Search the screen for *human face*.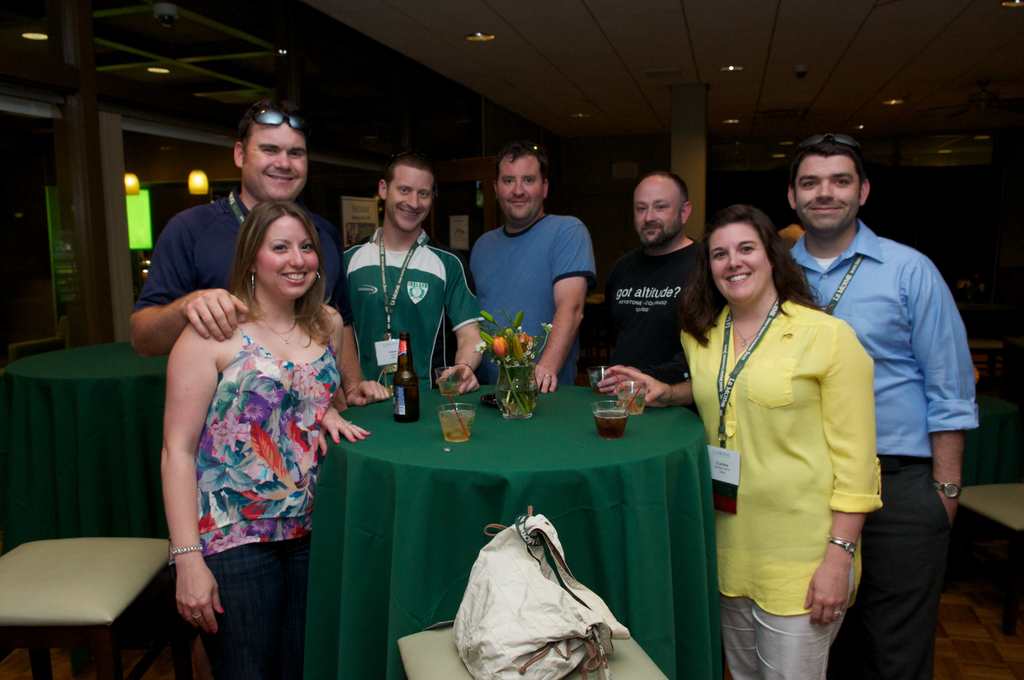
Found at crop(709, 225, 772, 301).
